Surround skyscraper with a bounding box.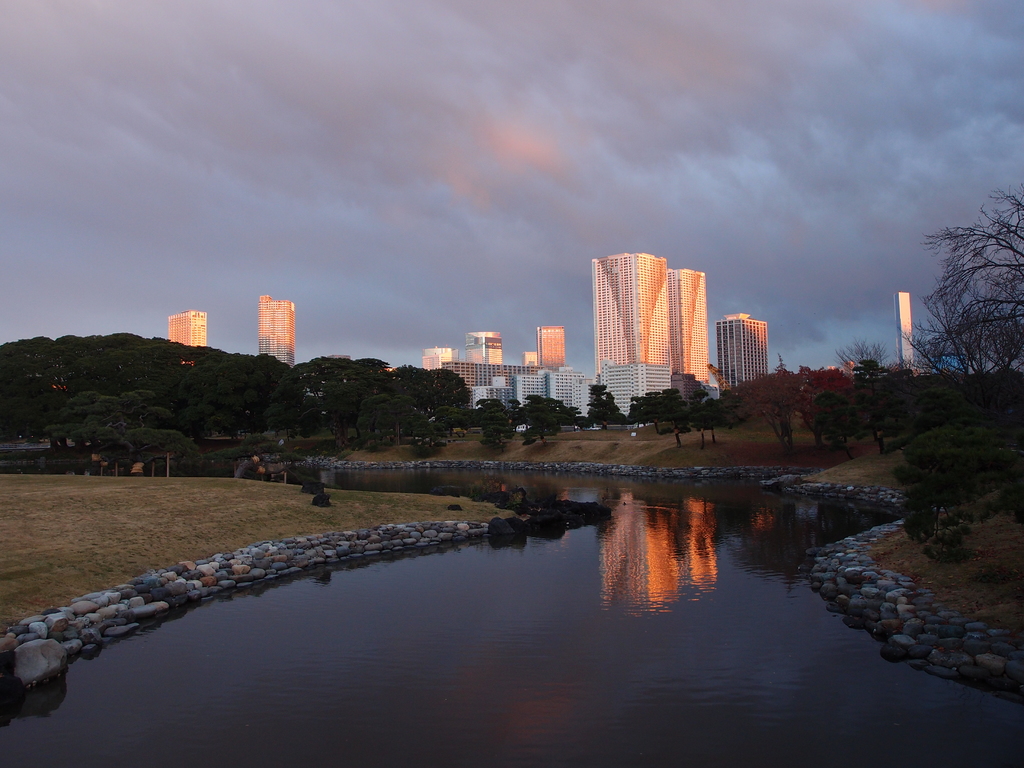
crop(671, 270, 710, 387).
